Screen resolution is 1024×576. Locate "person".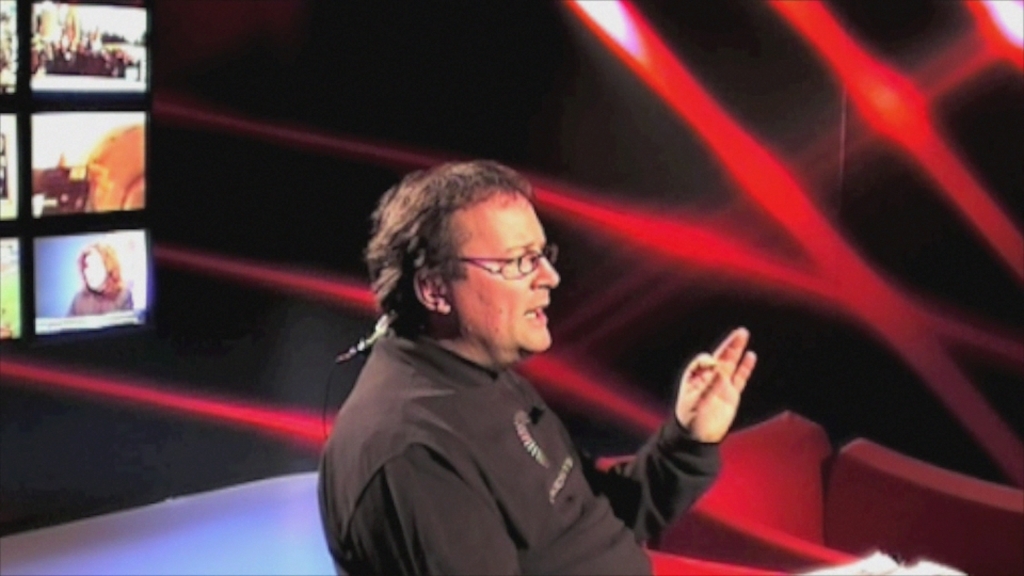
[x1=65, y1=238, x2=134, y2=316].
